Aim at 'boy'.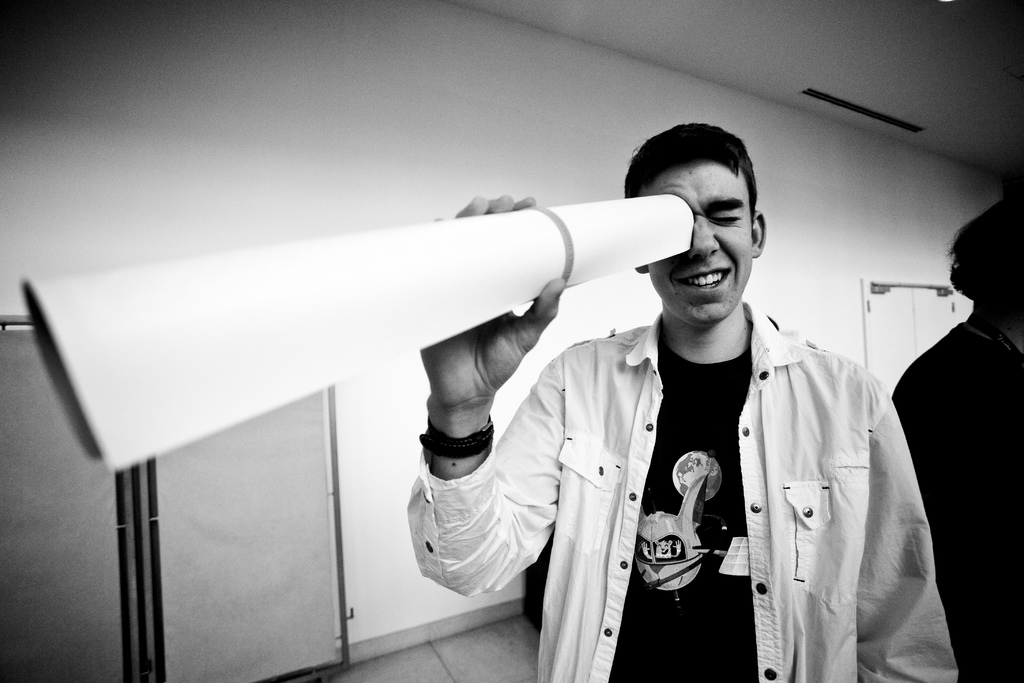
Aimed at region(406, 111, 978, 682).
